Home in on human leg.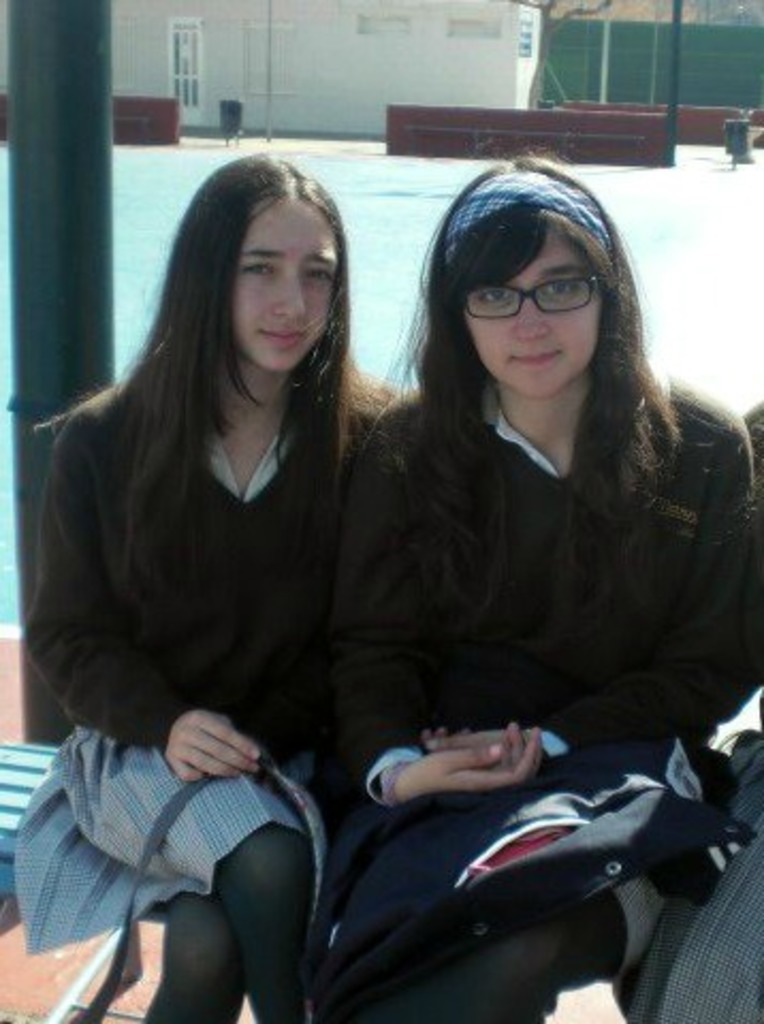
Homed in at l=425, t=841, r=687, b=1022.
